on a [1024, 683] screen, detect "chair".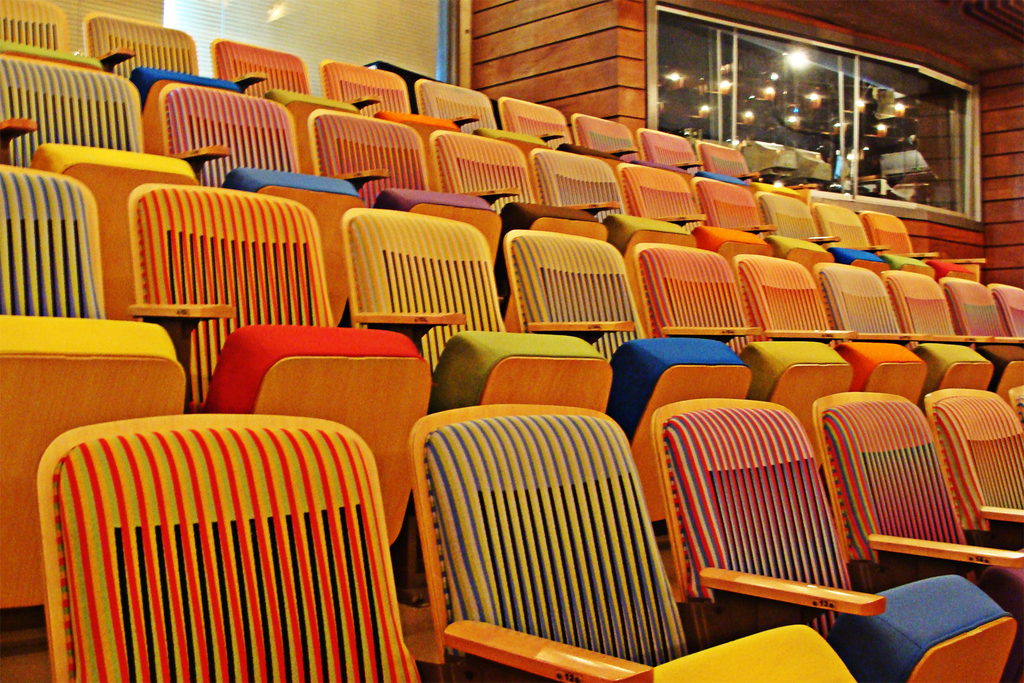
box(738, 185, 851, 260).
